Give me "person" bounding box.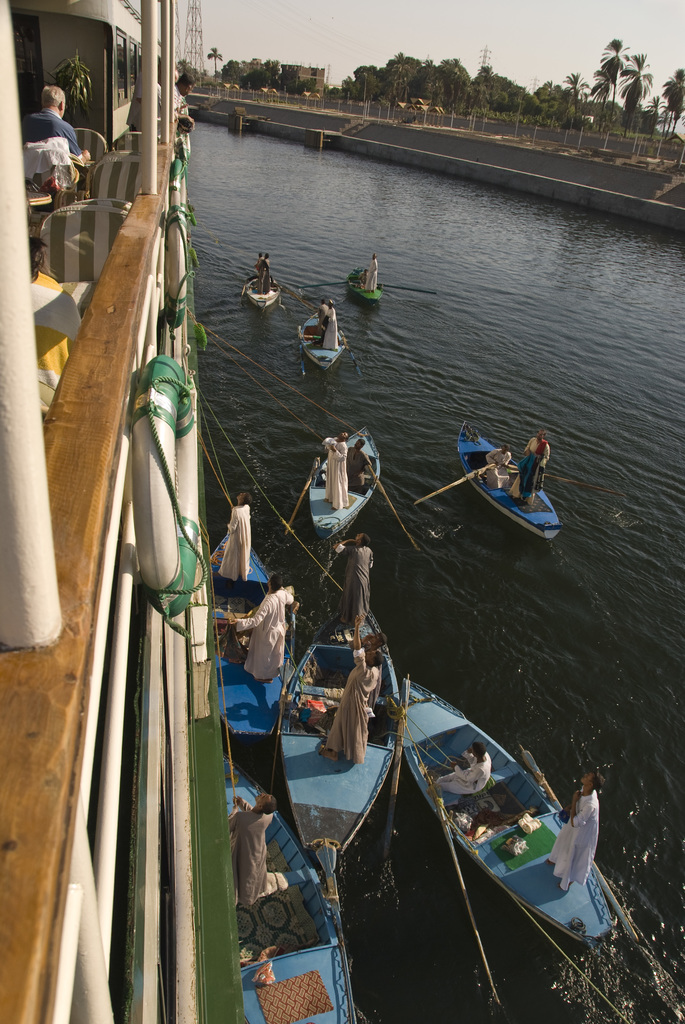
region(324, 307, 338, 350).
